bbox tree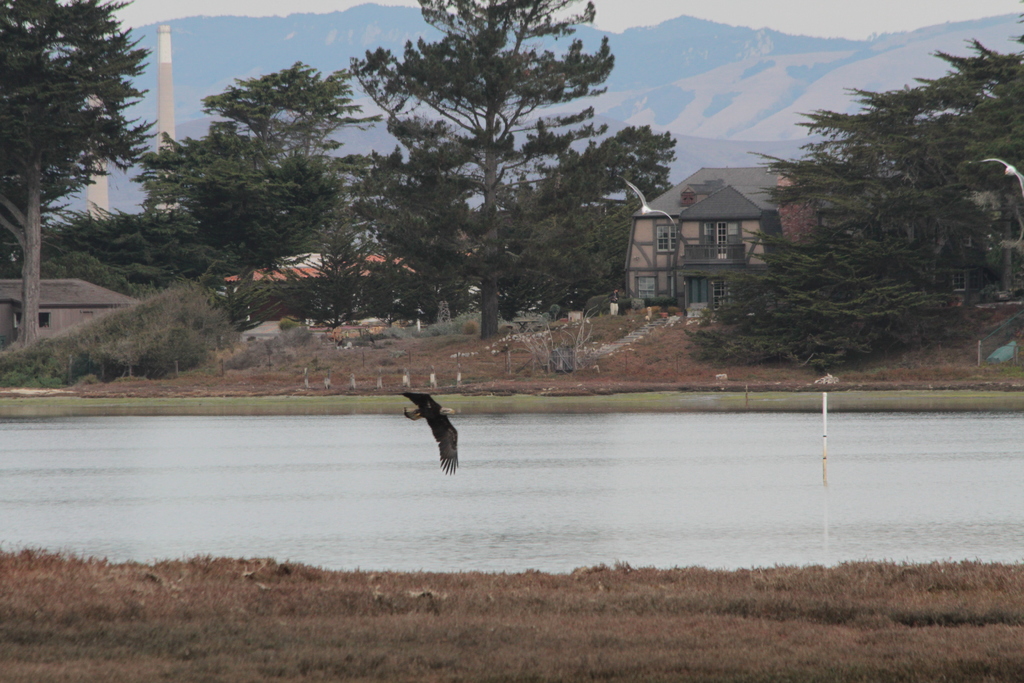
(0,0,173,341)
